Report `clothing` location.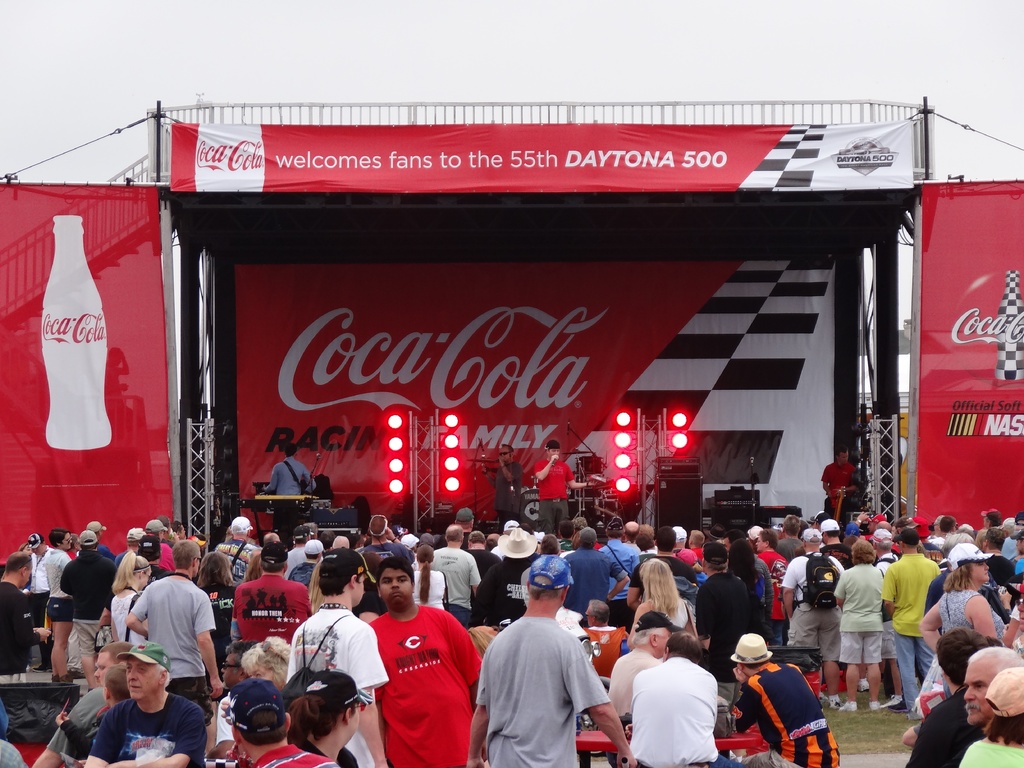
Report: 88:518:109:532.
